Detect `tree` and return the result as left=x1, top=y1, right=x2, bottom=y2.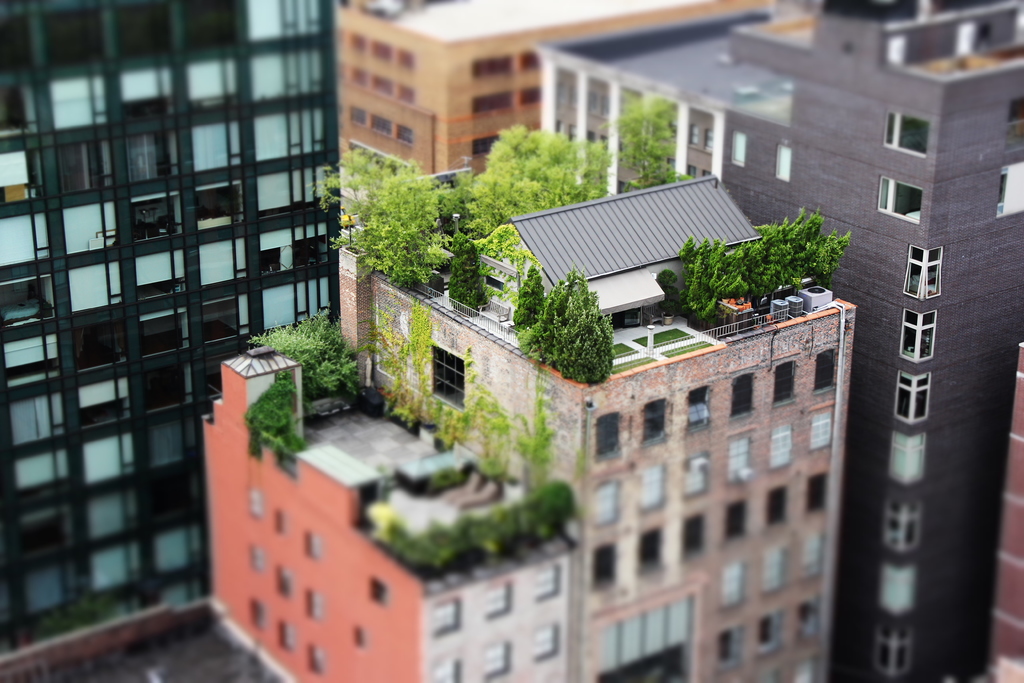
left=739, top=220, right=797, bottom=308.
